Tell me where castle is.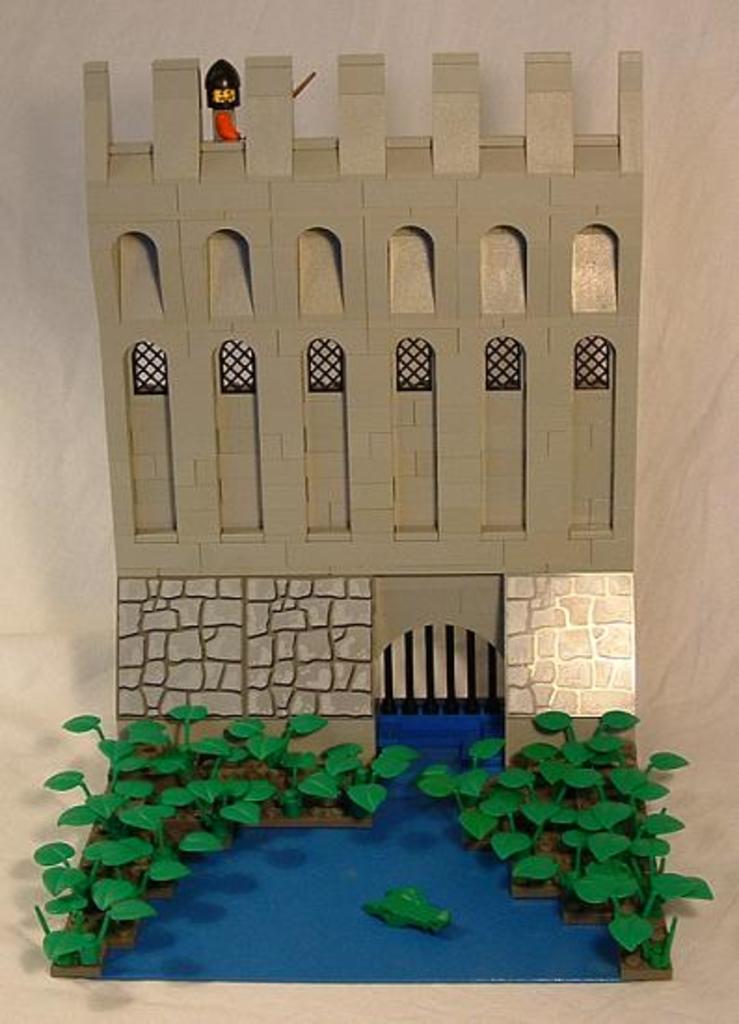
castle is at [x1=0, y1=39, x2=692, y2=914].
